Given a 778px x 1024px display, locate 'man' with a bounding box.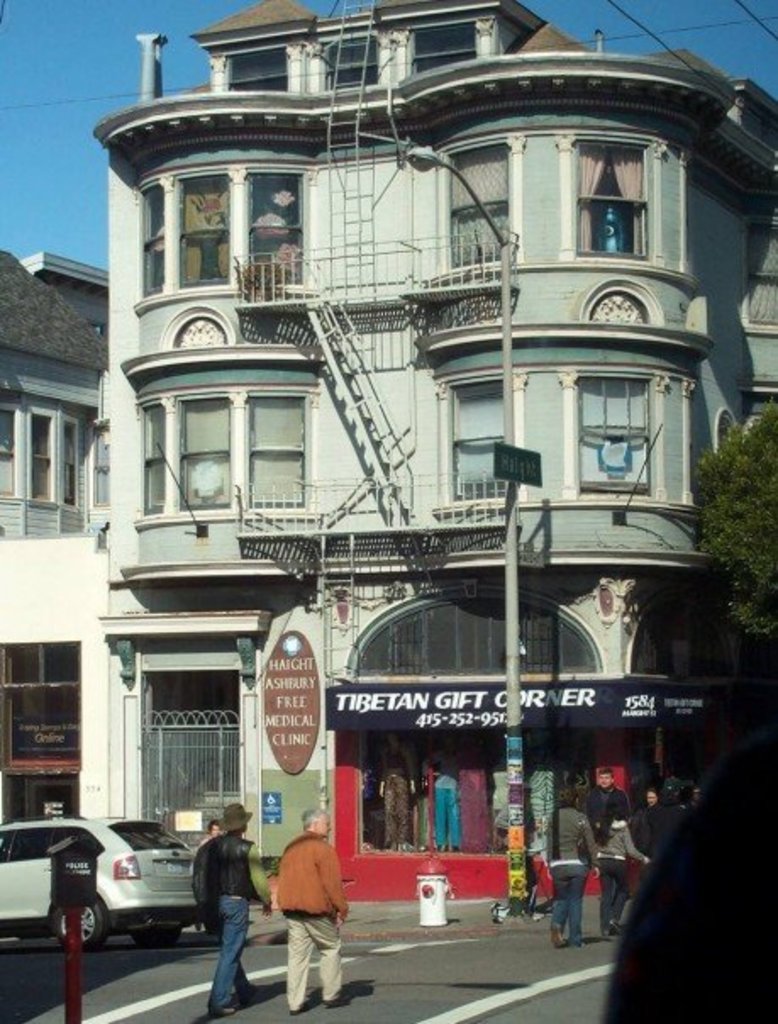
Located: bbox=(546, 783, 598, 953).
